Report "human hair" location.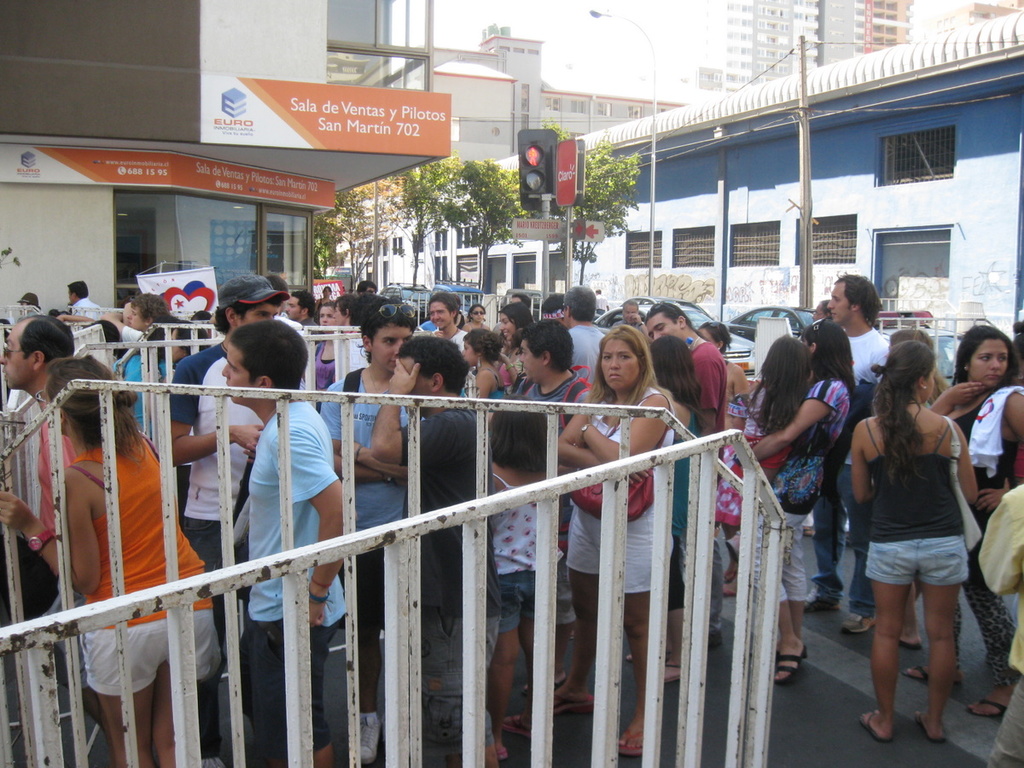
Report: pyautogui.locateOnScreen(702, 323, 732, 358).
